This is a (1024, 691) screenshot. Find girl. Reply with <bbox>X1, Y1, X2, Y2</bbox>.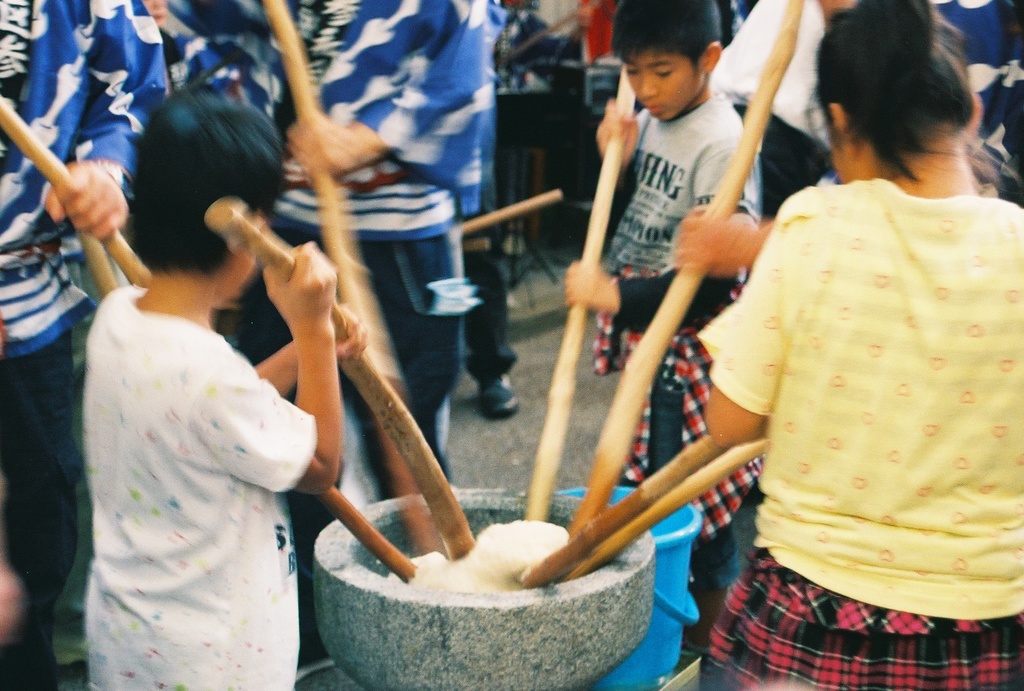
<bbox>700, 0, 1023, 690</bbox>.
